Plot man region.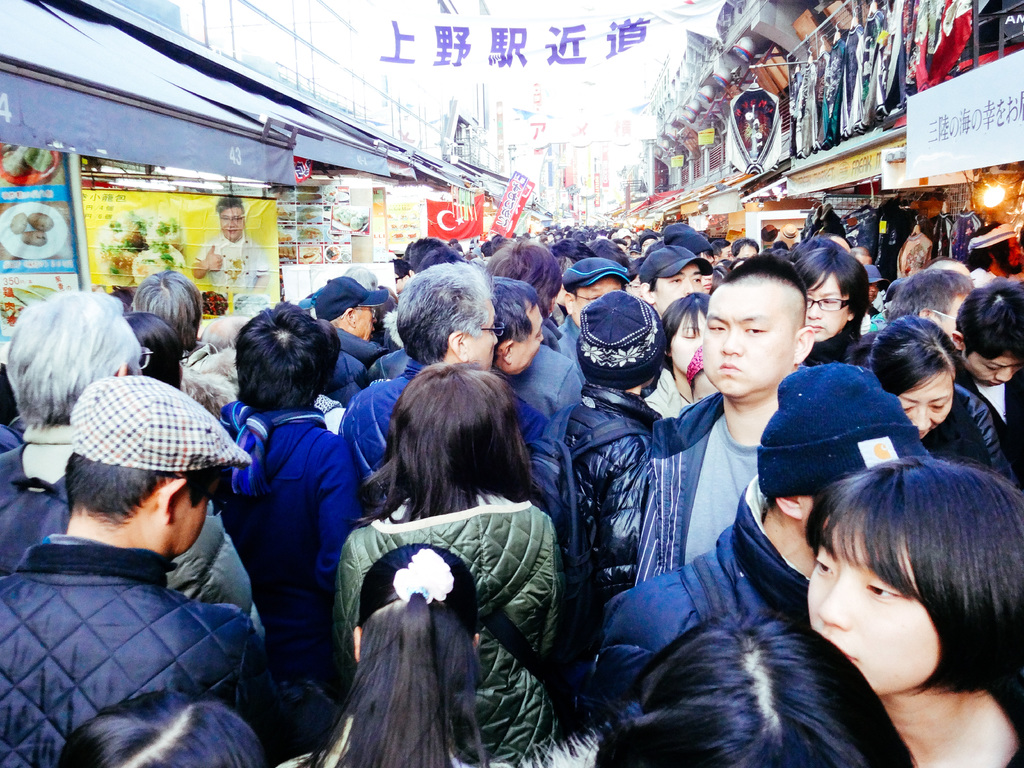
Plotted at {"left": 186, "top": 193, "right": 268, "bottom": 298}.
